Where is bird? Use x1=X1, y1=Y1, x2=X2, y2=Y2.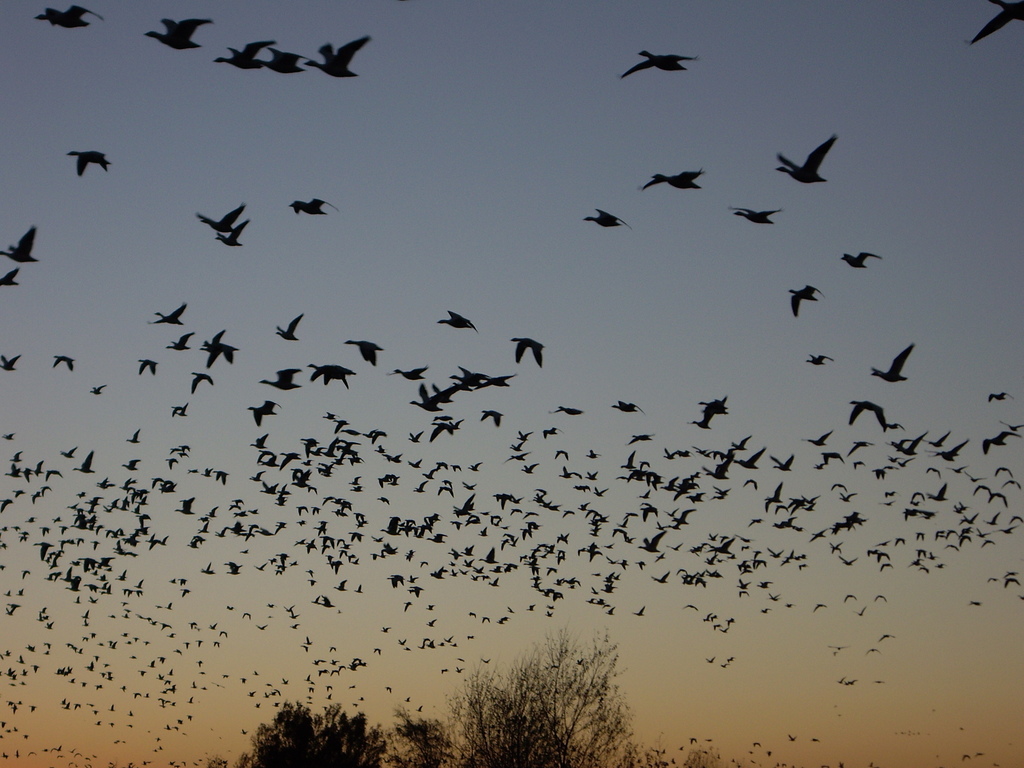
x1=620, y1=450, x2=635, y2=470.
